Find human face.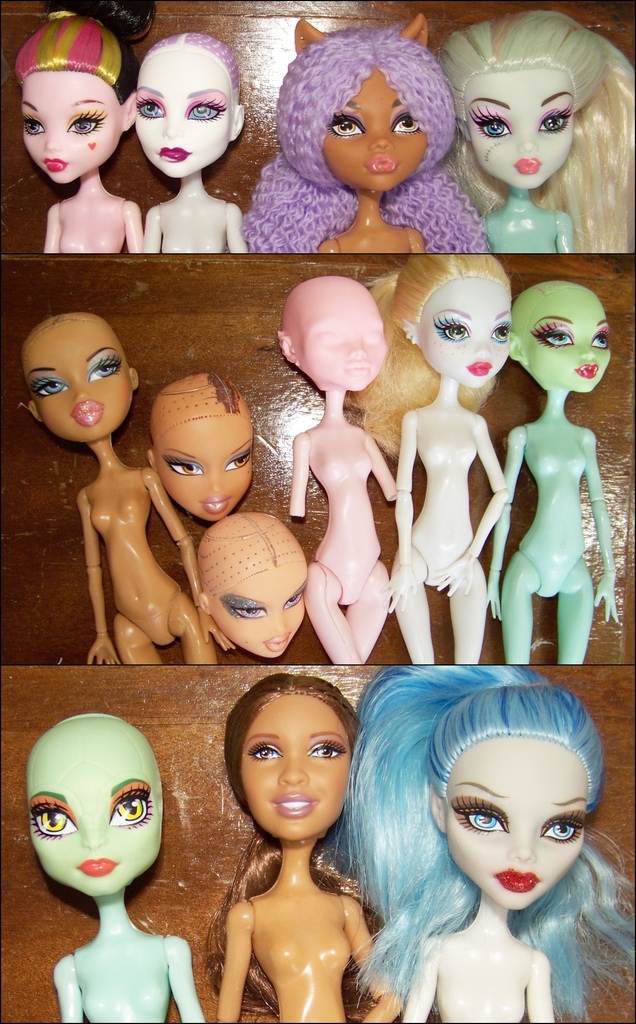
rect(215, 567, 310, 658).
